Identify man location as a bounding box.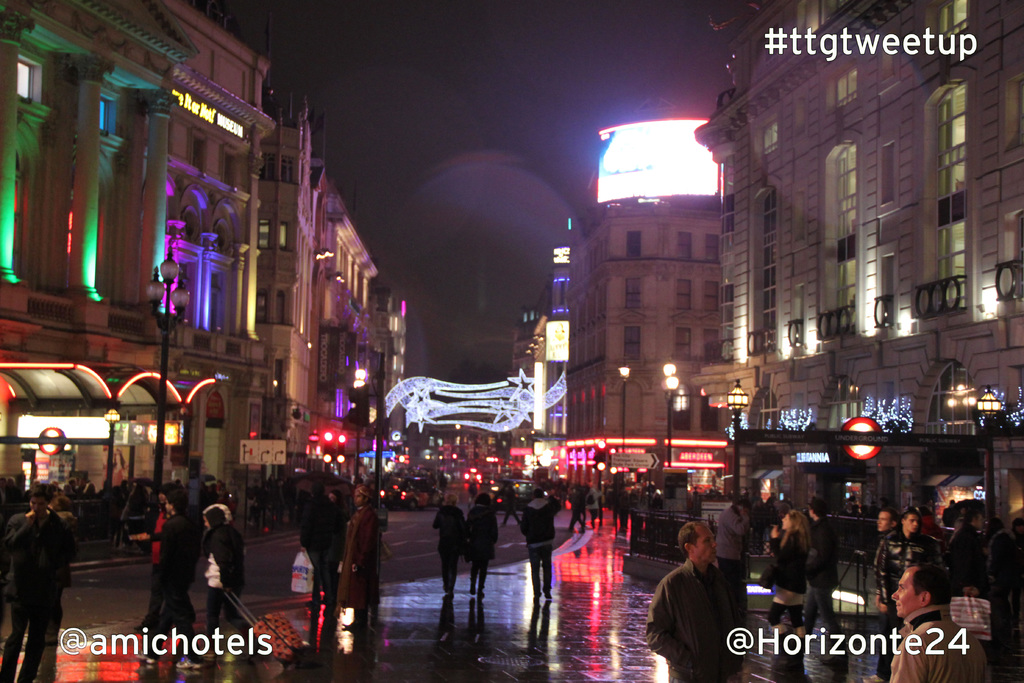
l=892, t=563, r=995, b=682.
